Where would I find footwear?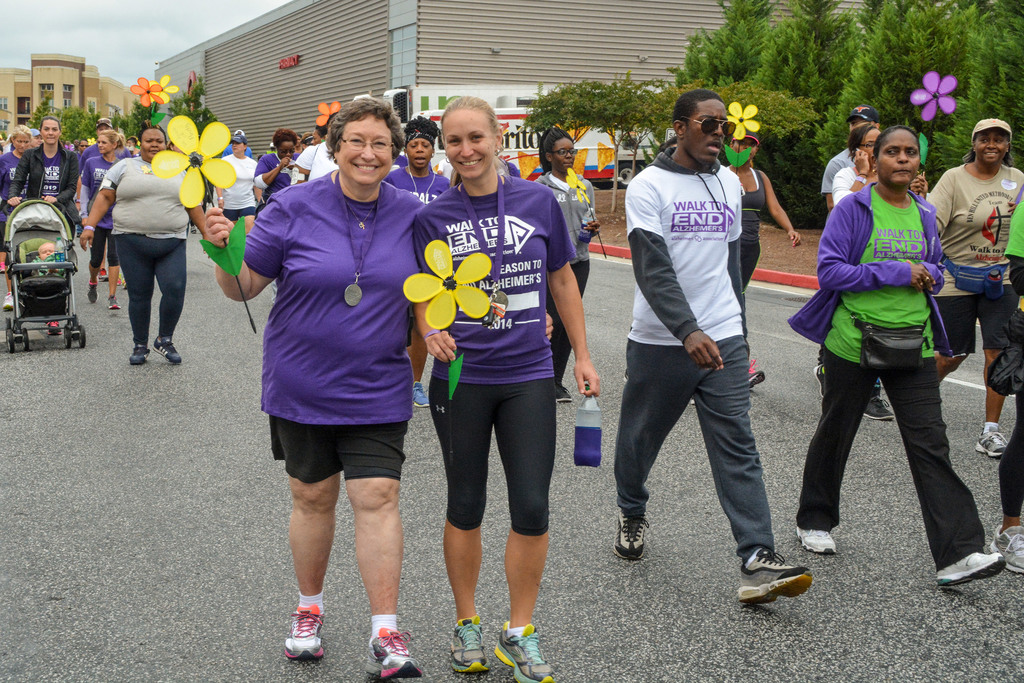
At box(788, 530, 844, 556).
